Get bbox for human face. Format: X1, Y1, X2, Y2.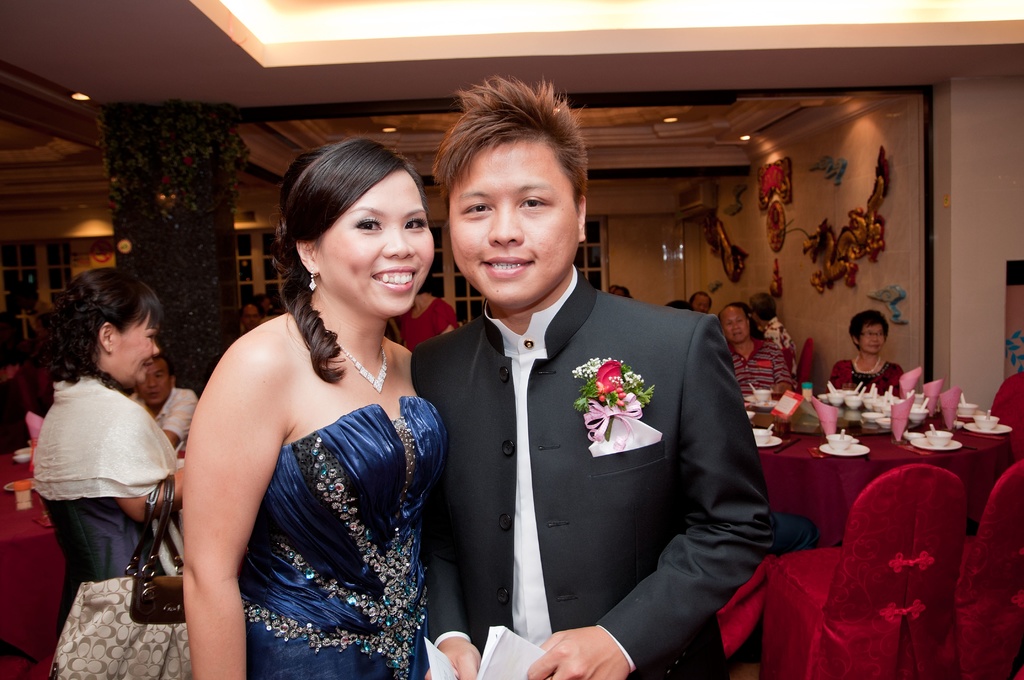
243, 303, 260, 329.
